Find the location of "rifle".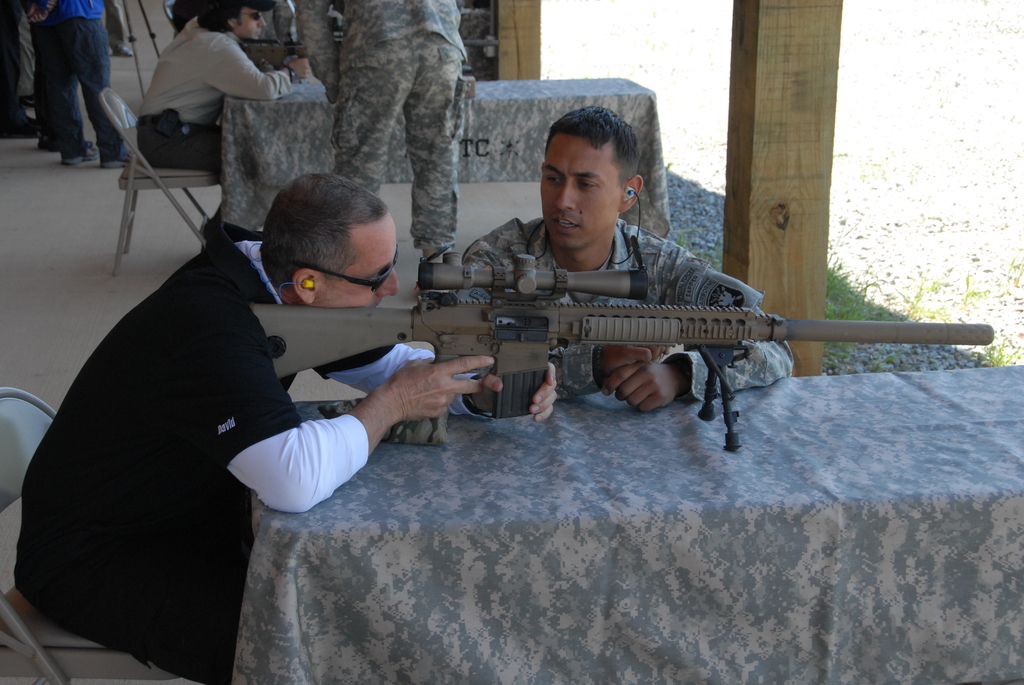
Location: box(250, 256, 991, 449).
